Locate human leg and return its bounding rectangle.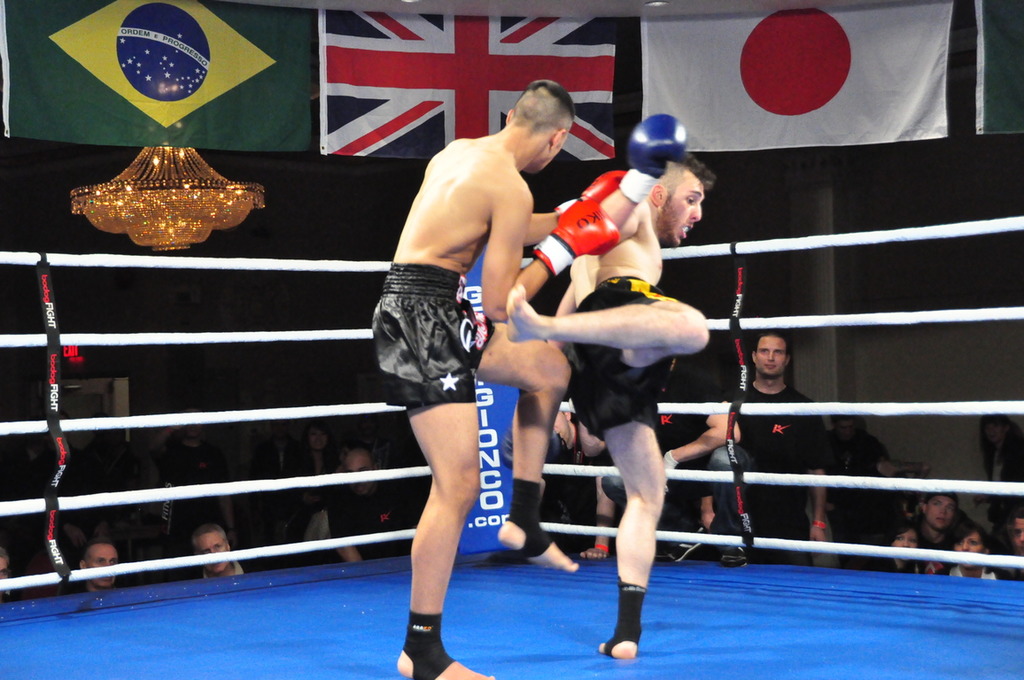
bbox(431, 307, 582, 572).
